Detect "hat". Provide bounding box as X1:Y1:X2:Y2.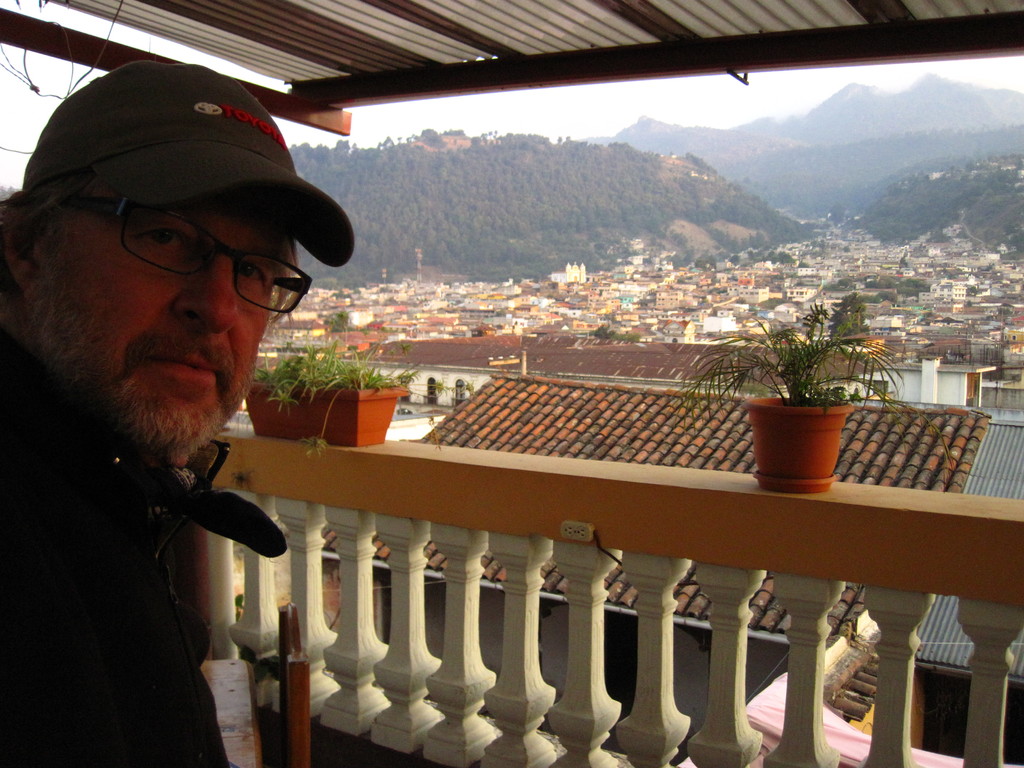
26:66:353:266.
